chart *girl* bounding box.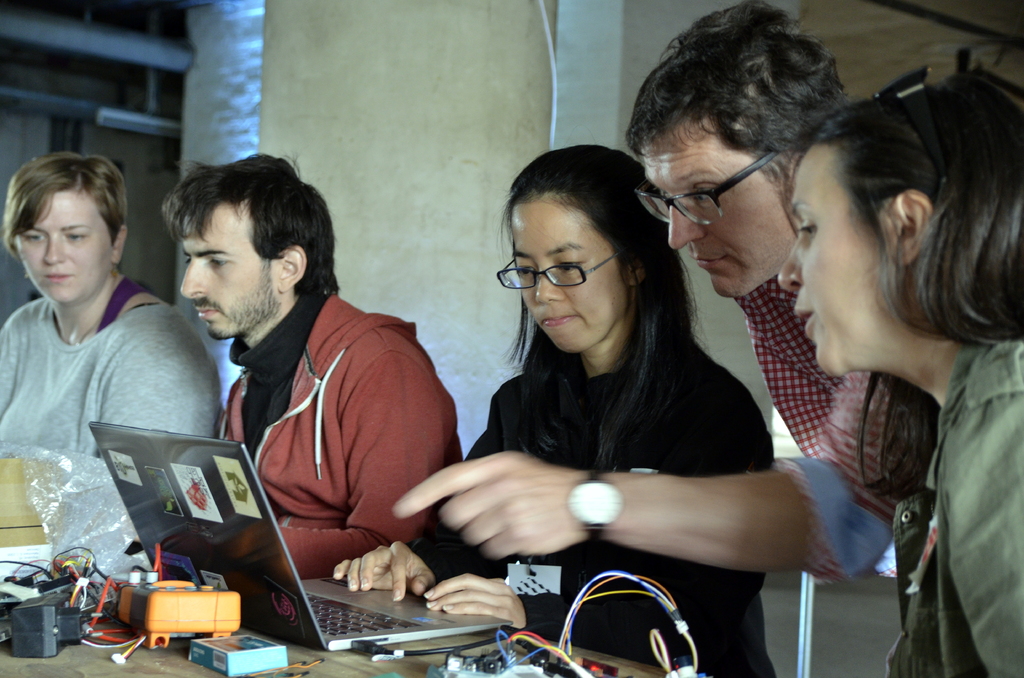
Charted: Rect(778, 56, 1023, 677).
